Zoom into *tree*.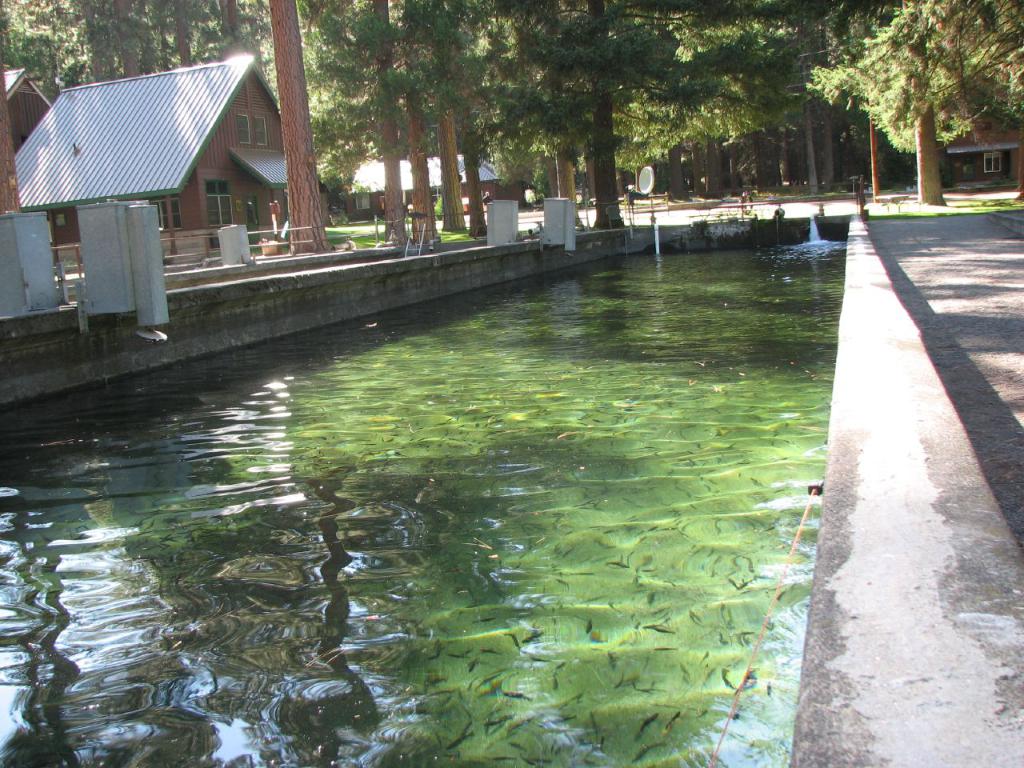
Zoom target: BBox(460, 0, 566, 224).
